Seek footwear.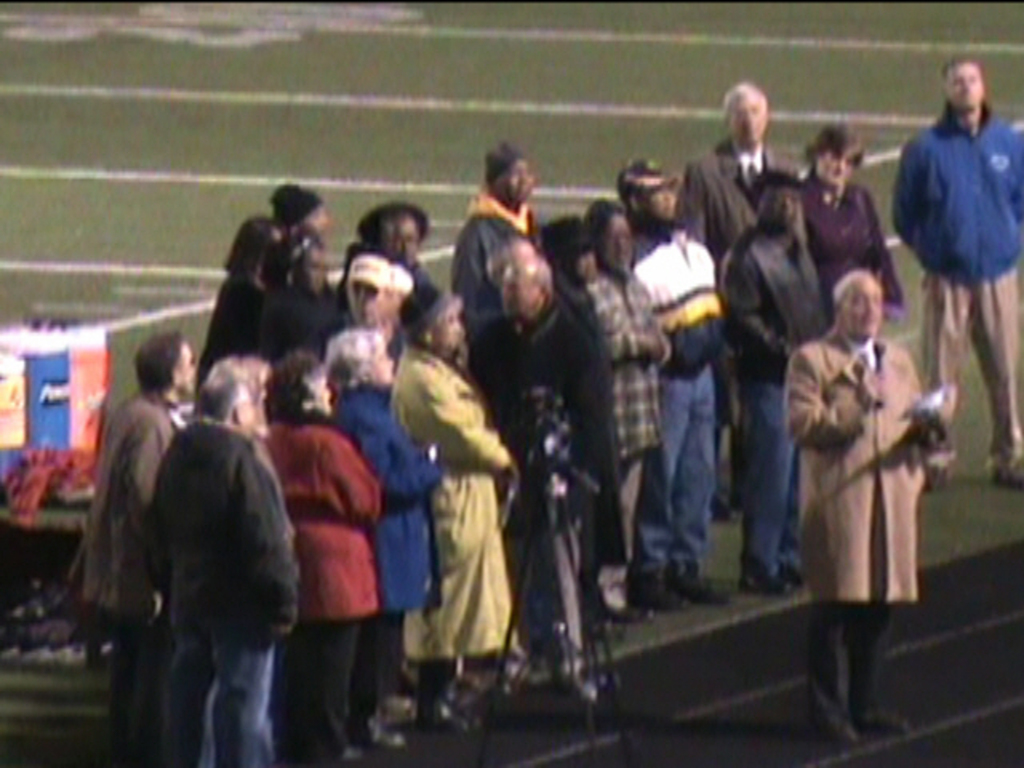
x1=496, y1=651, x2=523, y2=699.
